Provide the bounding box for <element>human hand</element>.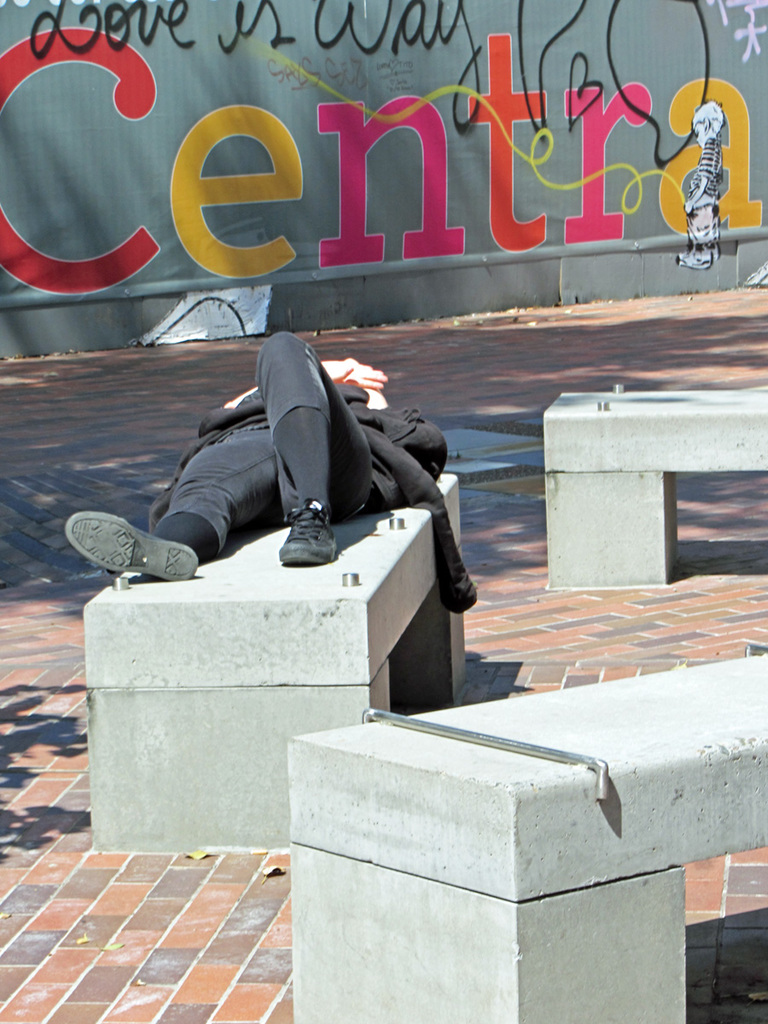
319:362:388:393.
